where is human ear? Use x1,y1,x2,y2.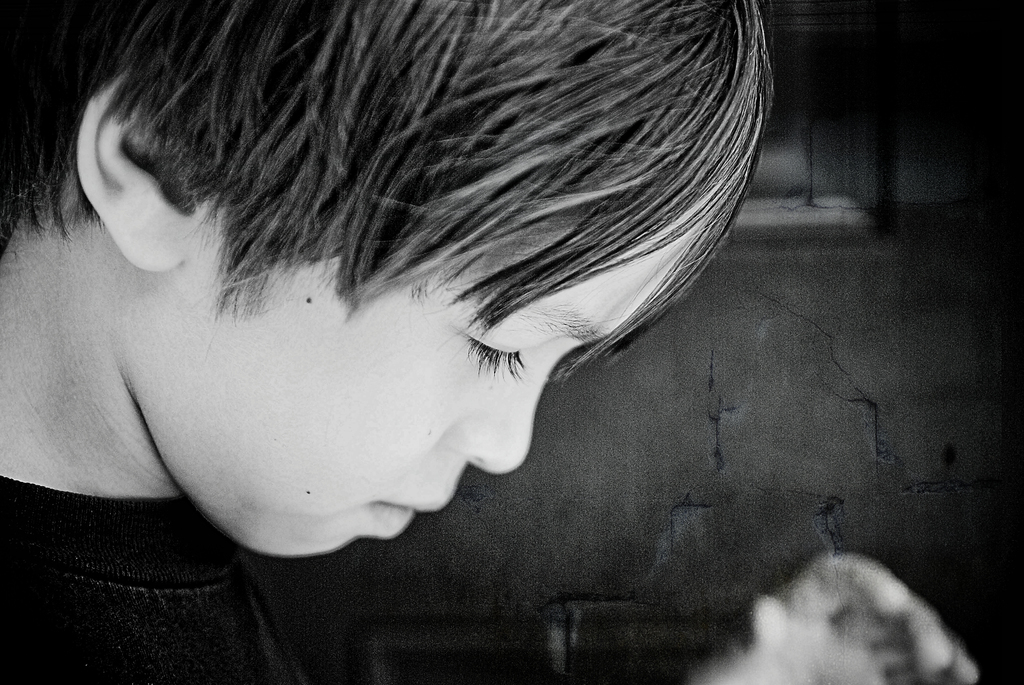
75,65,216,273.
